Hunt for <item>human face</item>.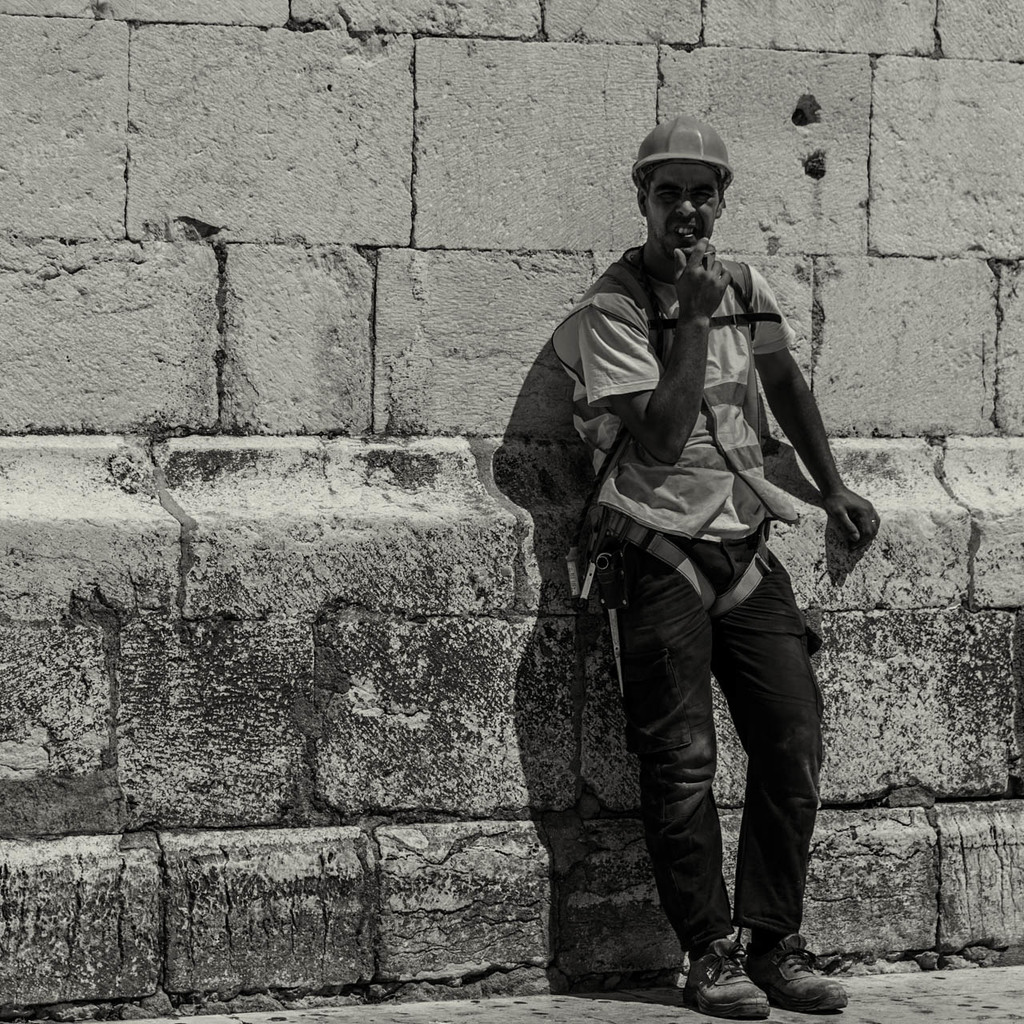
Hunted down at <bbox>650, 165, 714, 253</bbox>.
